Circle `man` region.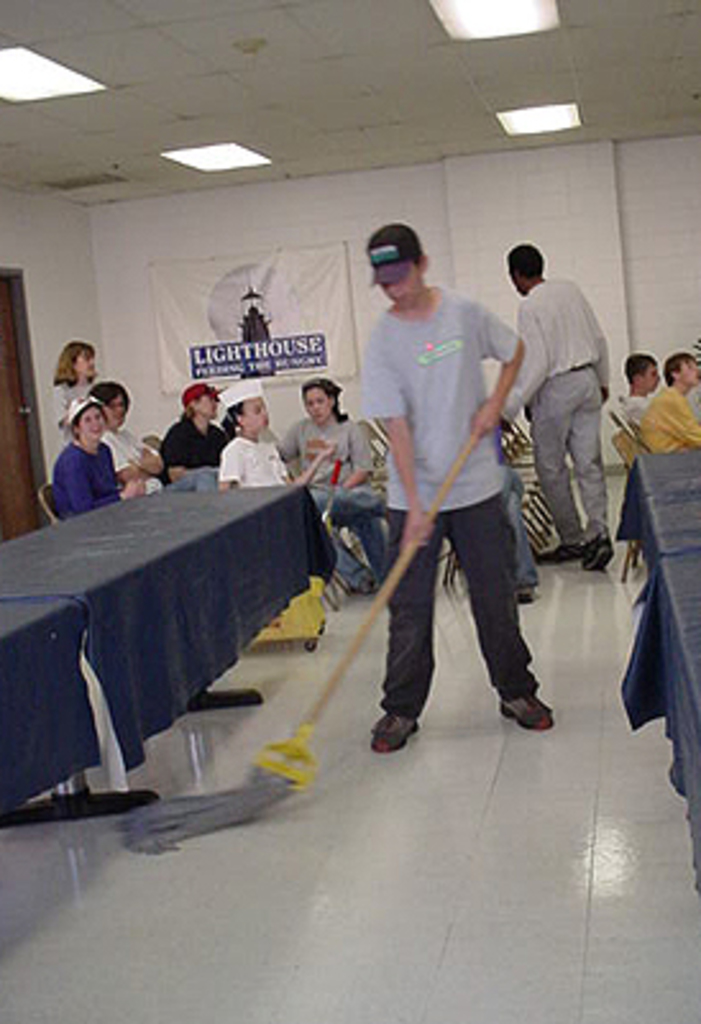
Region: BBox(489, 238, 622, 566).
